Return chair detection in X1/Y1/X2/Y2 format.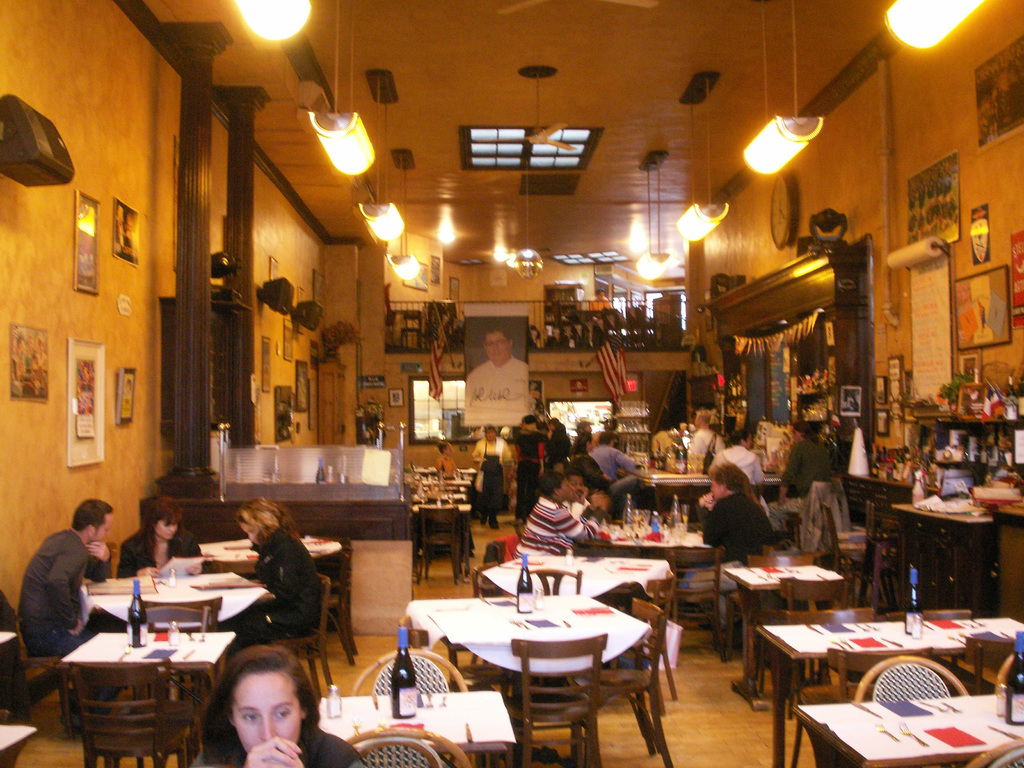
465/561/506/601.
